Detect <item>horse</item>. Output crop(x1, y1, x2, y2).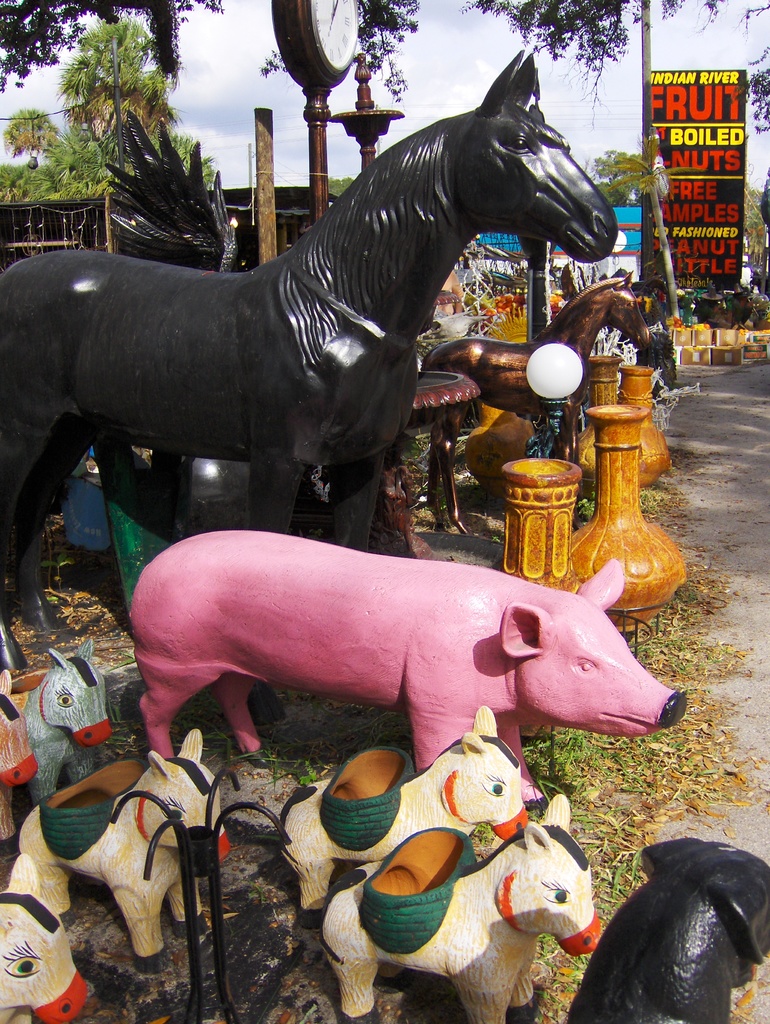
crop(0, 668, 40, 858).
